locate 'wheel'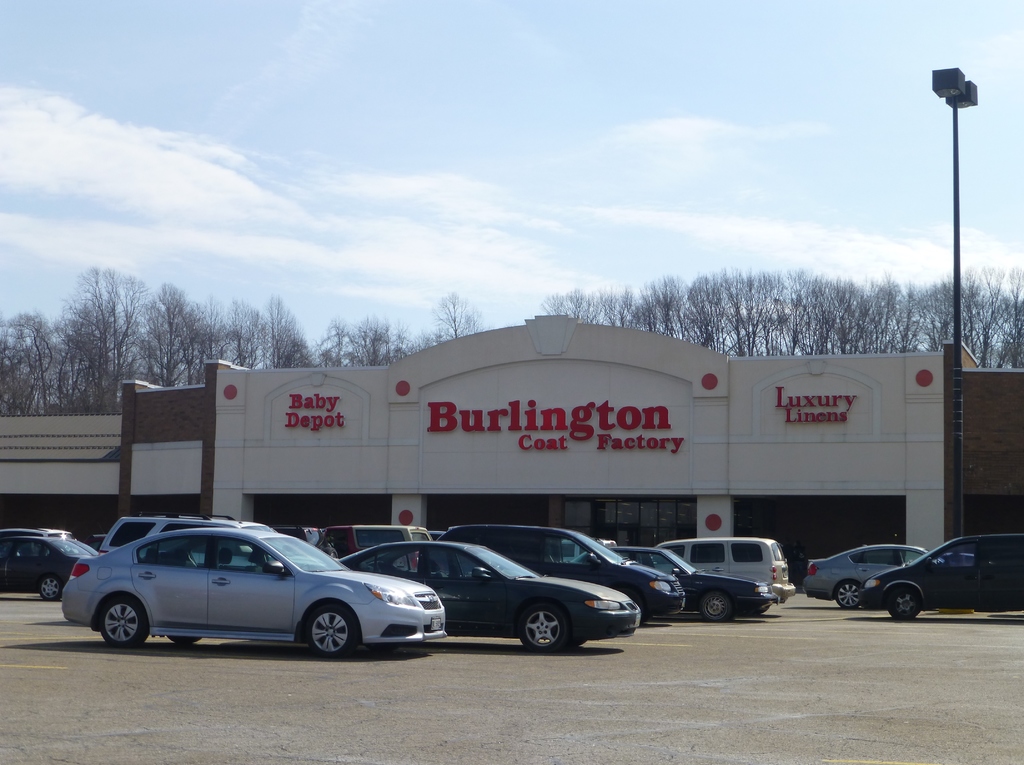
(x1=887, y1=591, x2=920, y2=620)
